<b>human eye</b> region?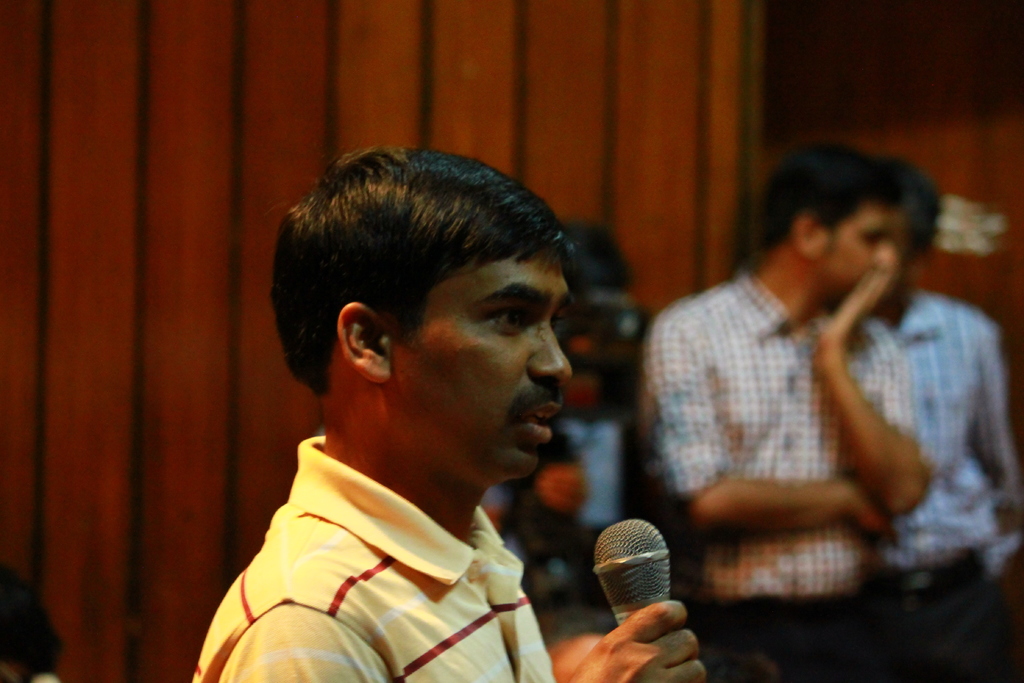
rect(486, 305, 527, 336)
